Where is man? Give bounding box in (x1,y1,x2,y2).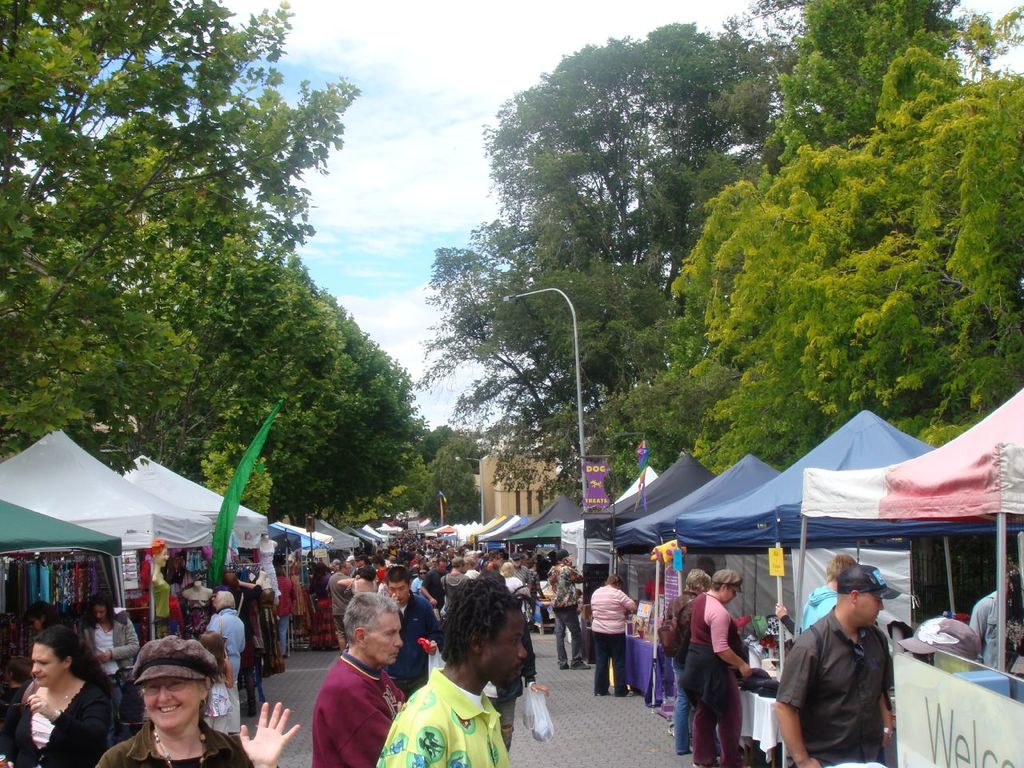
(379,576,567,766).
